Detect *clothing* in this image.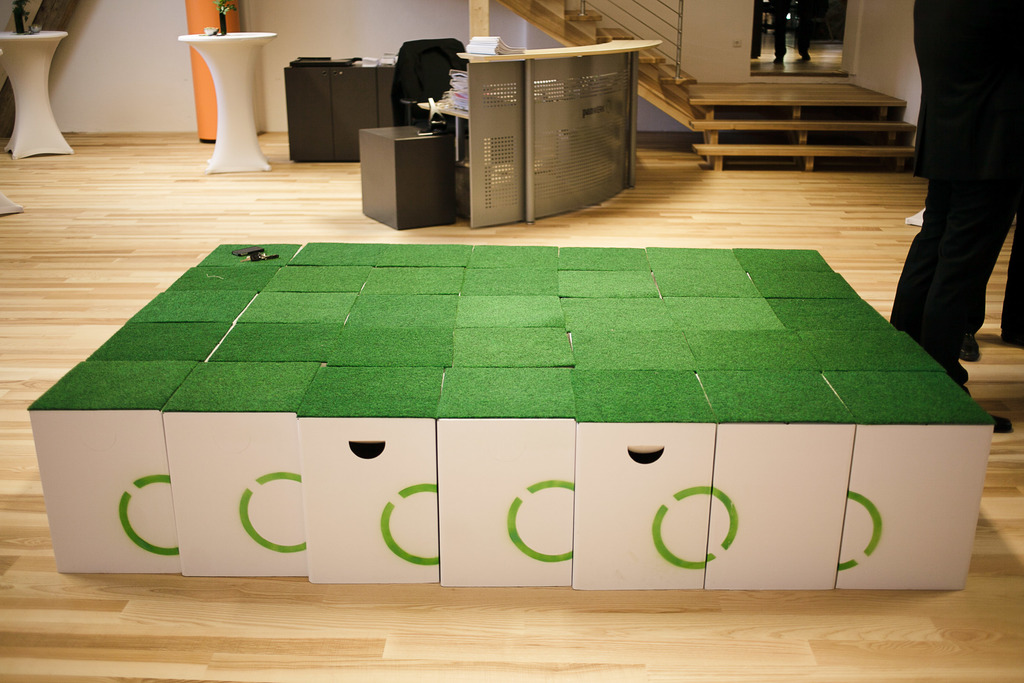
Detection: rect(899, 0, 1020, 379).
